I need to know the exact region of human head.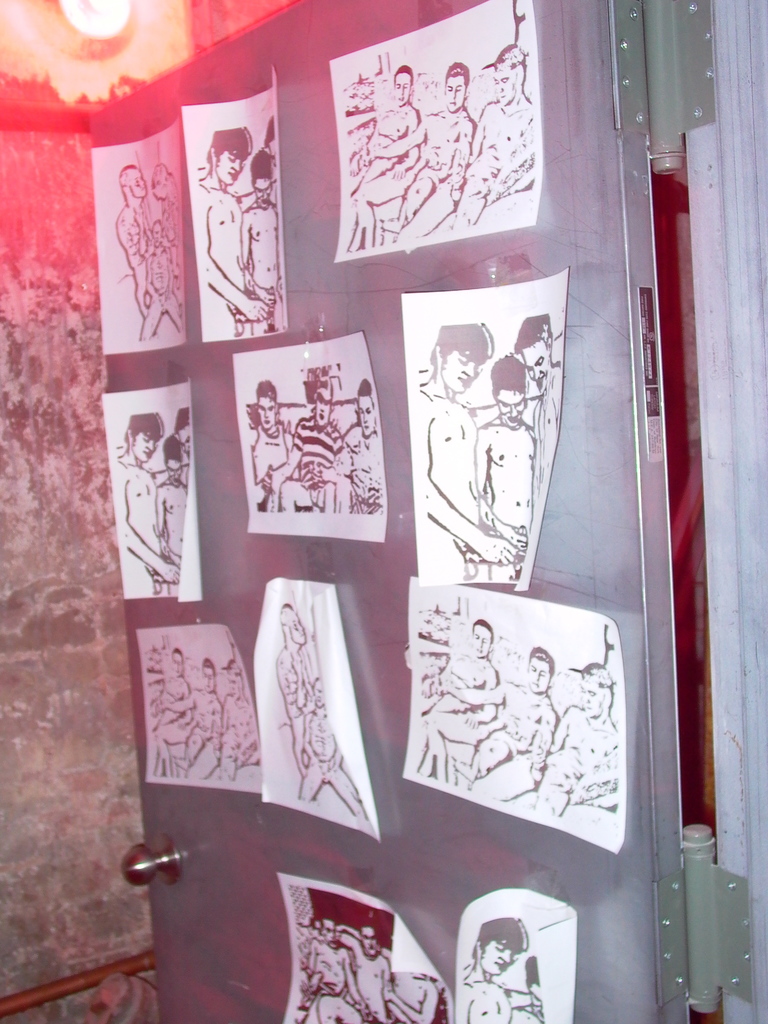
Region: left=355, top=377, right=375, bottom=438.
